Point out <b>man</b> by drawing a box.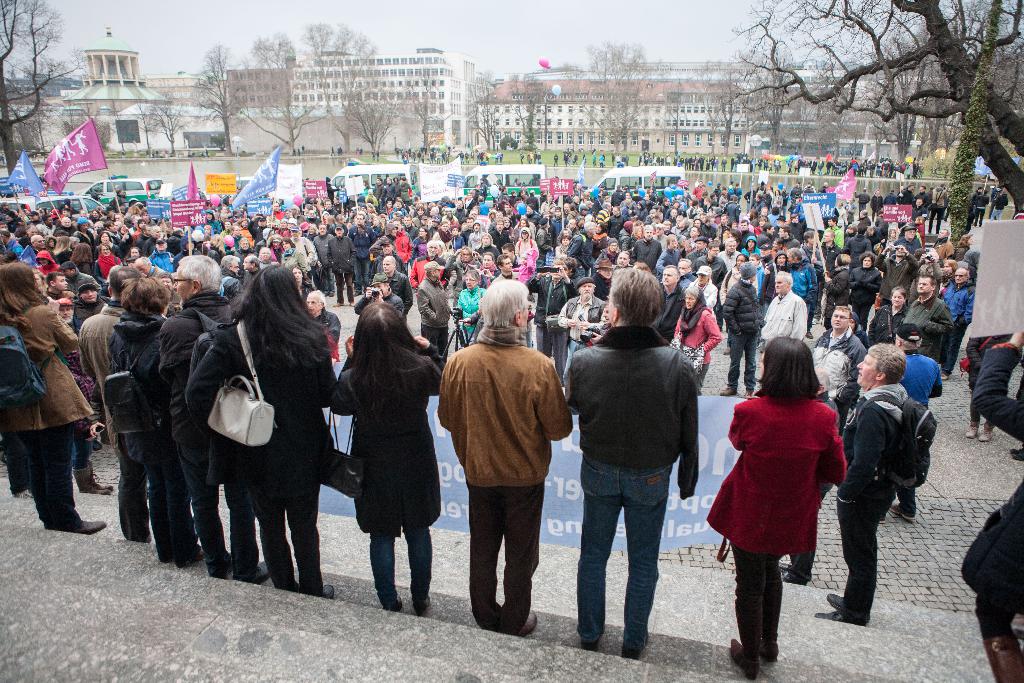
select_region(886, 227, 928, 259).
